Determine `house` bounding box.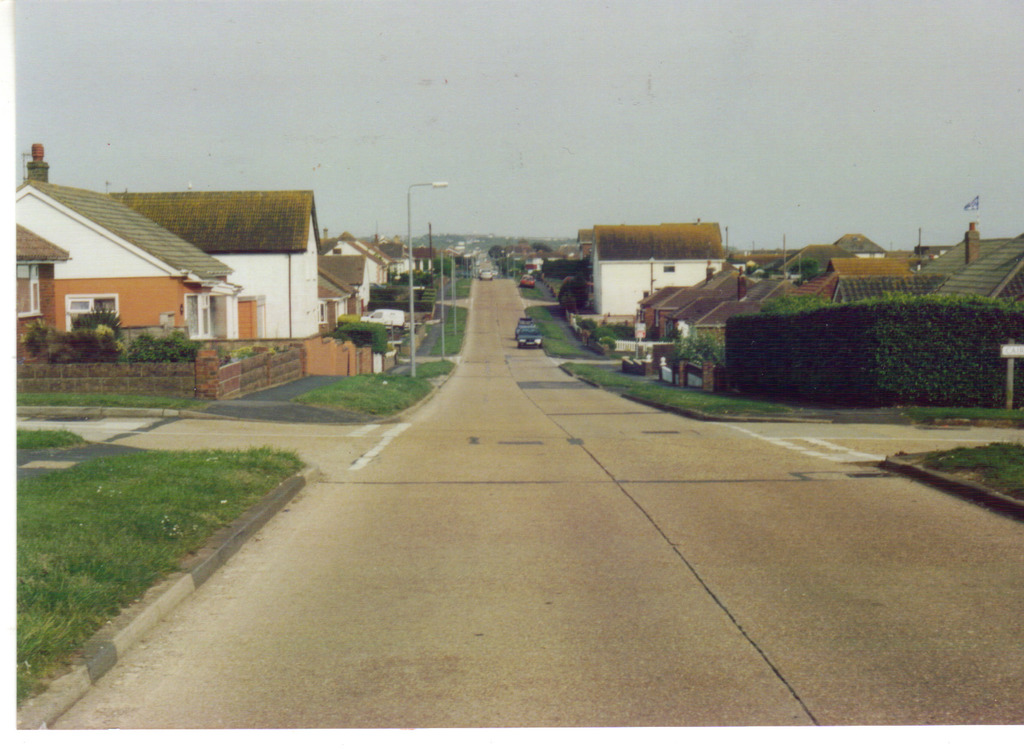
Determined: (x1=383, y1=242, x2=435, y2=276).
